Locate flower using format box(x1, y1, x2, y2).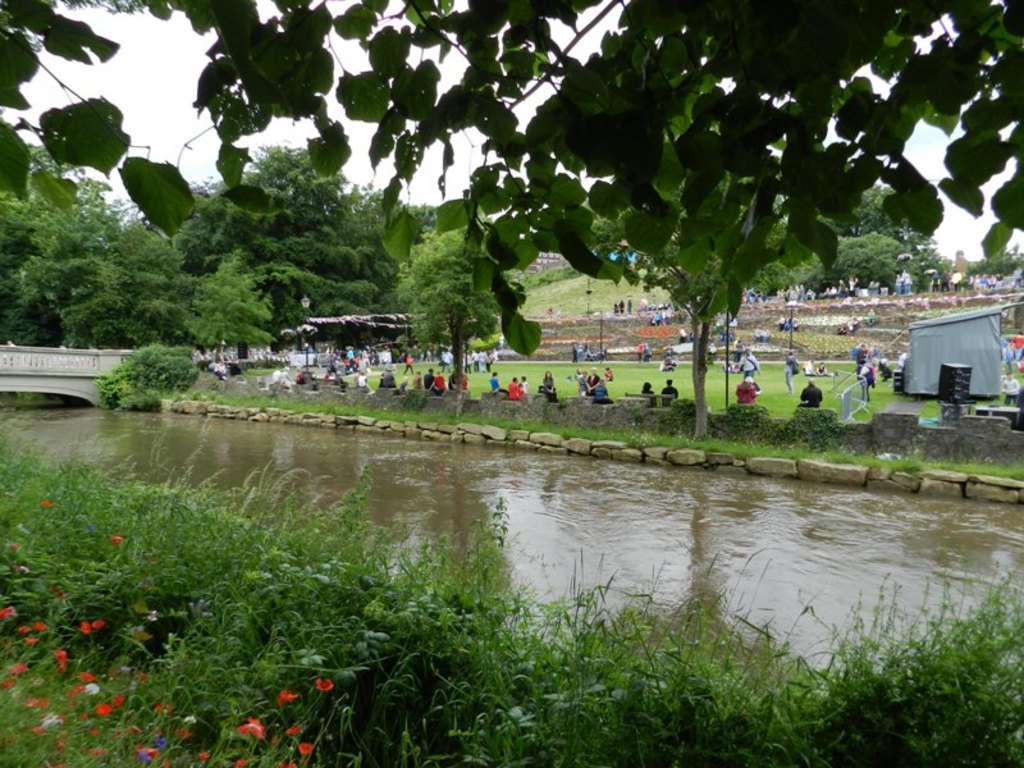
box(10, 660, 28, 672).
